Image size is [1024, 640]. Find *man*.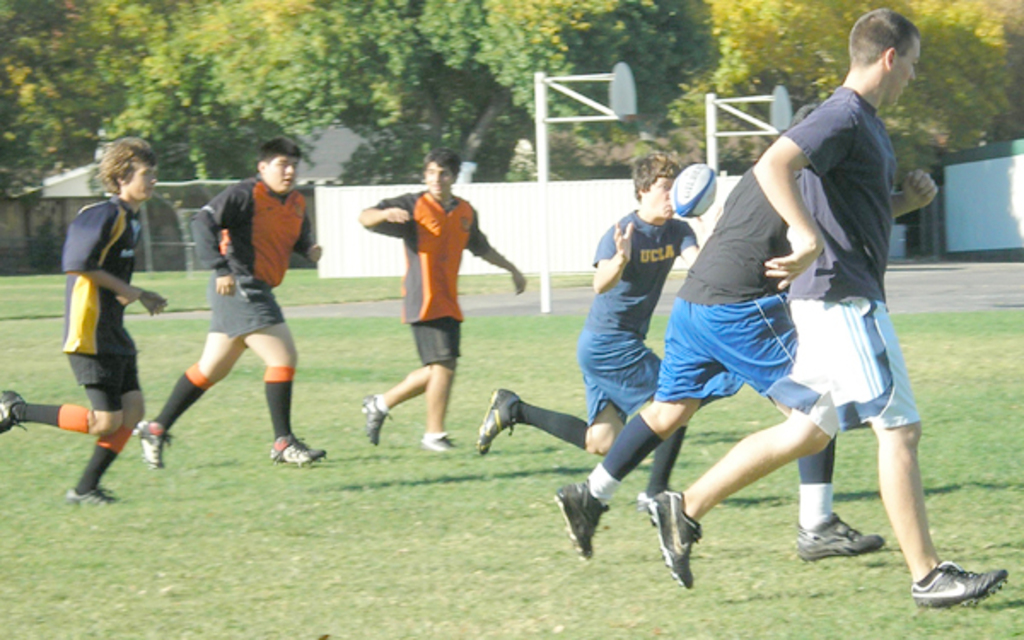
select_region(546, 104, 939, 560).
